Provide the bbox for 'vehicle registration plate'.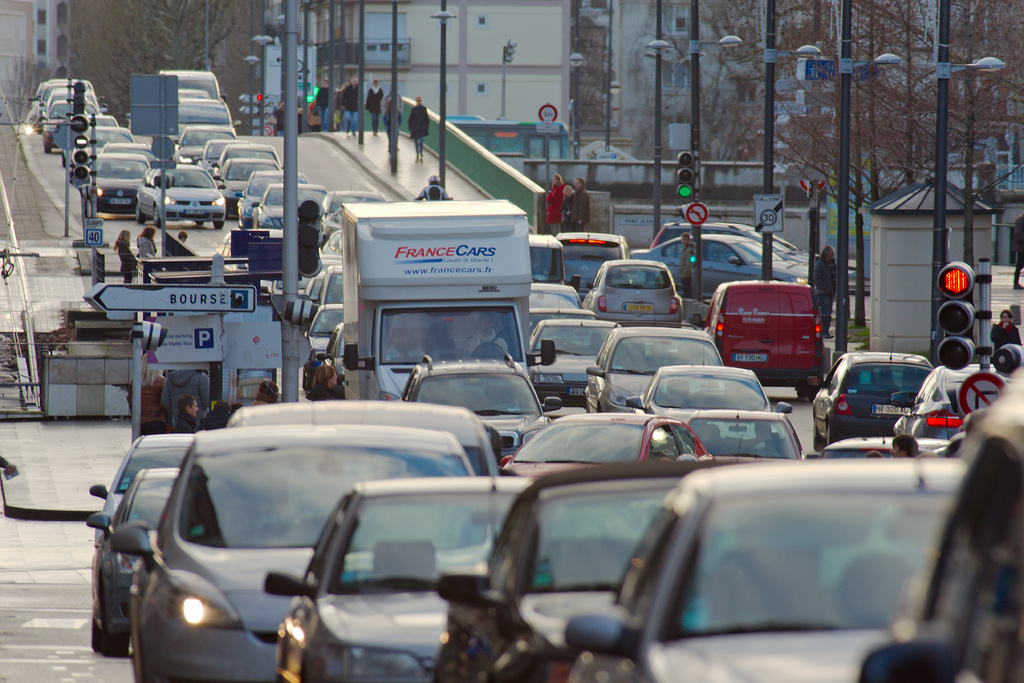
{"left": 625, "top": 304, "right": 656, "bottom": 317}.
